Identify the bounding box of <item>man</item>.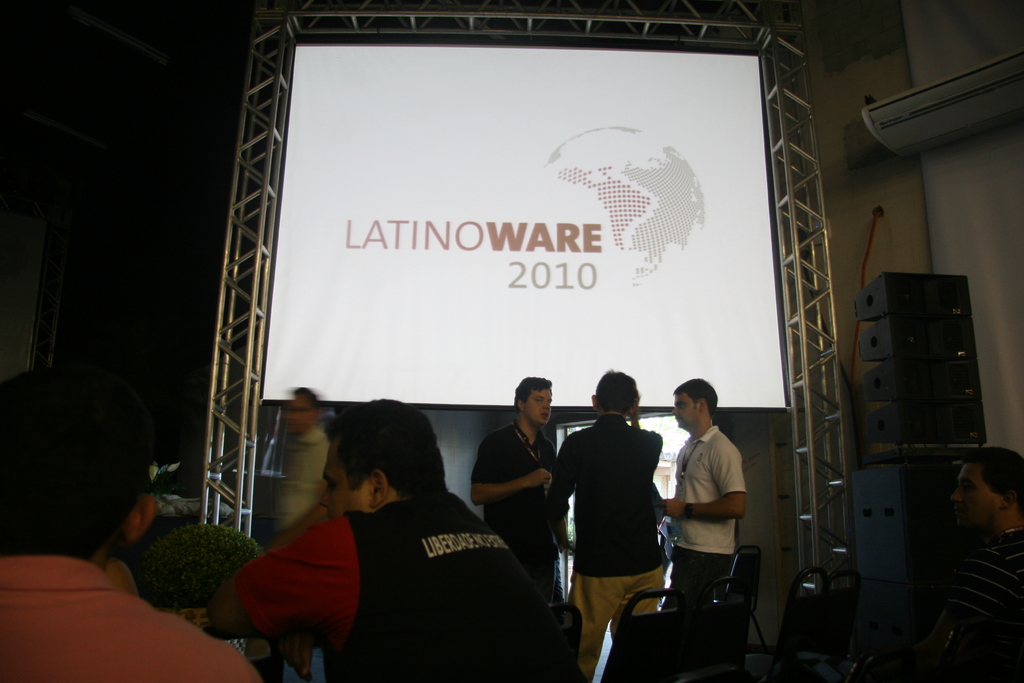
(x1=3, y1=363, x2=257, y2=680).
